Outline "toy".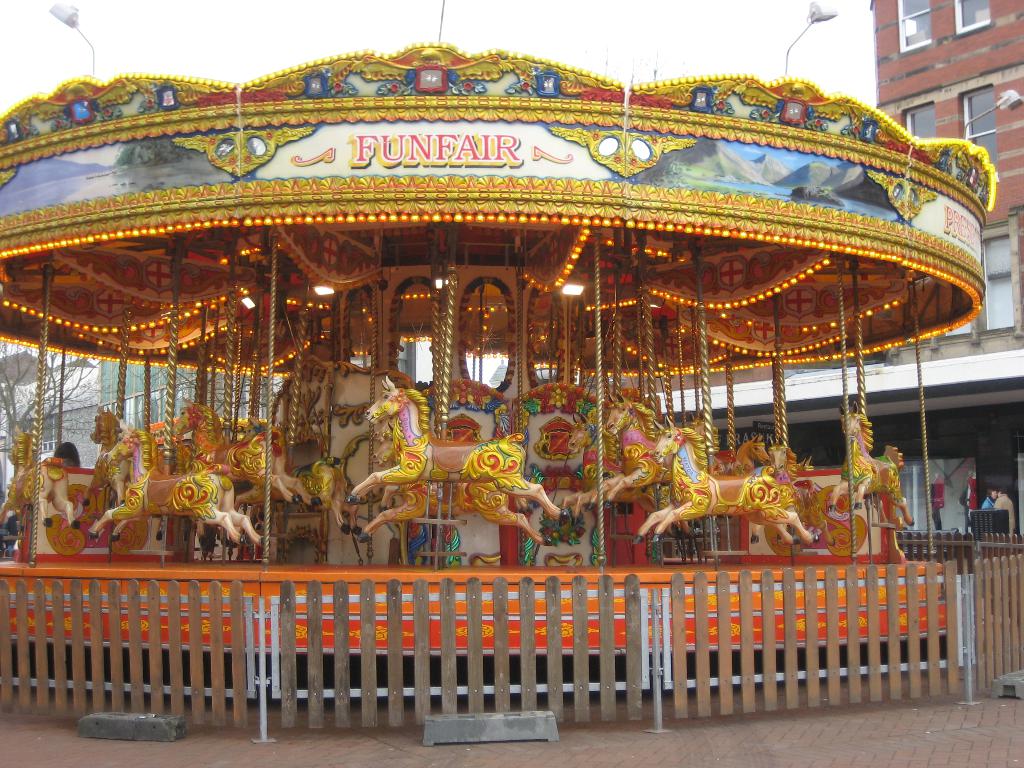
Outline: <bbox>717, 433, 768, 545</bbox>.
